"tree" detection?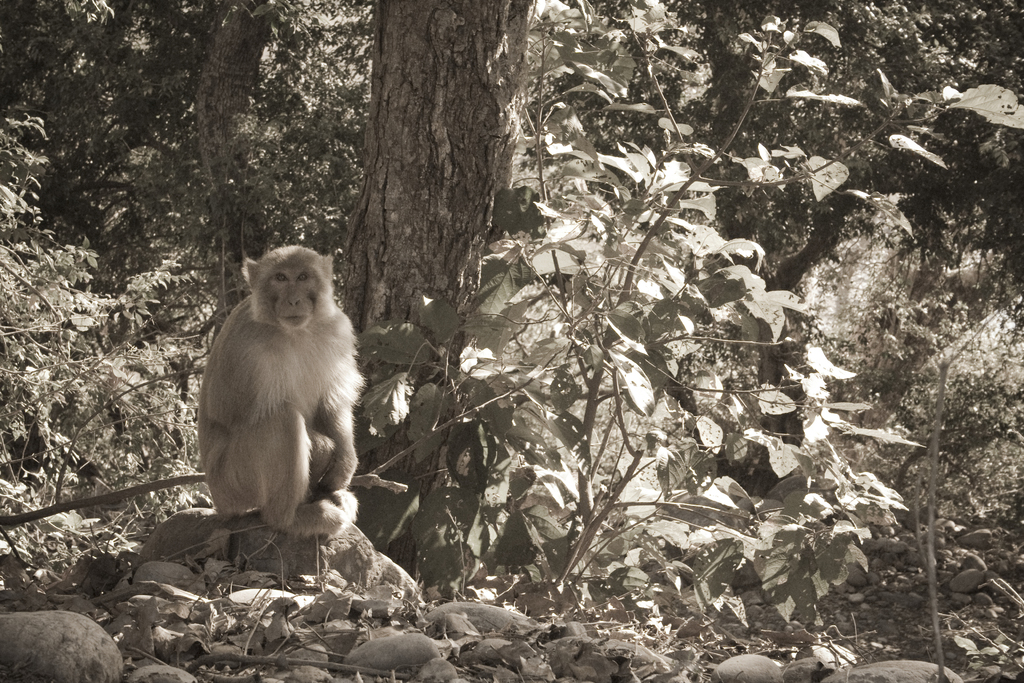
520/0/768/682
